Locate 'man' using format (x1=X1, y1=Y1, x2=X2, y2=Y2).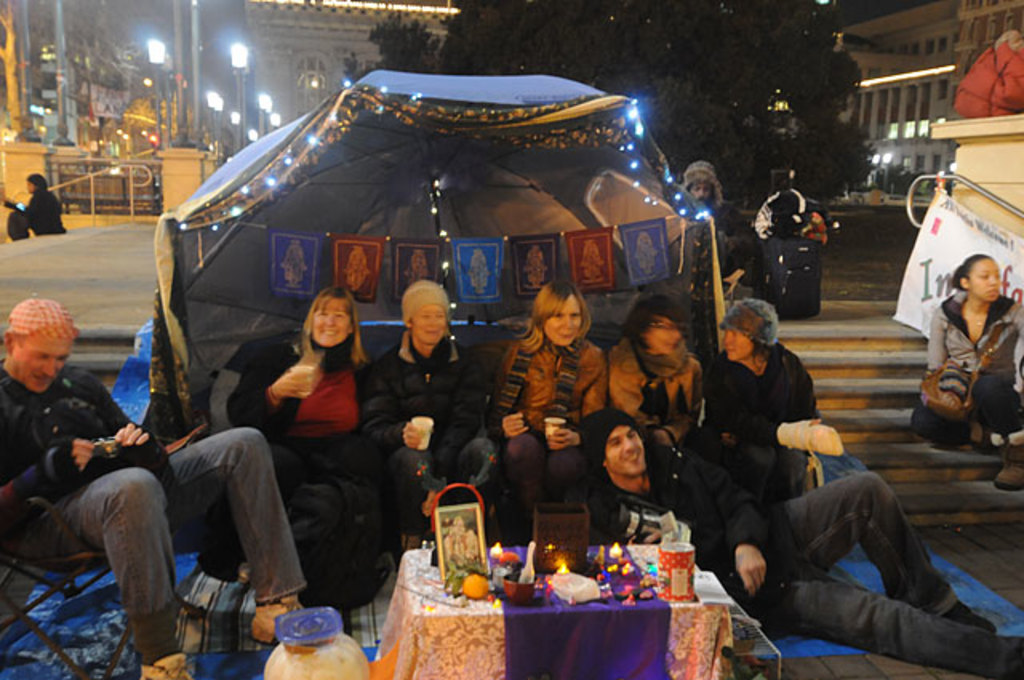
(x1=24, y1=296, x2=283, y2=658).
